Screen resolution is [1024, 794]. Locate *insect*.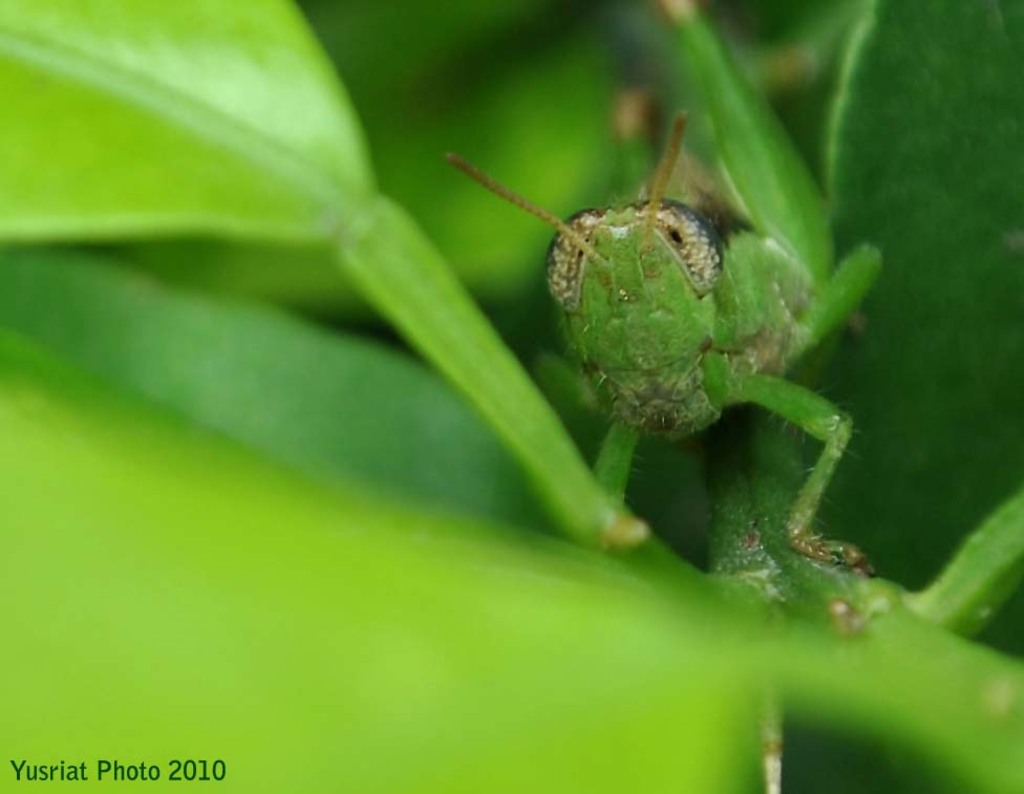
<bbox>446, 107, 879, 575</bbox>.
